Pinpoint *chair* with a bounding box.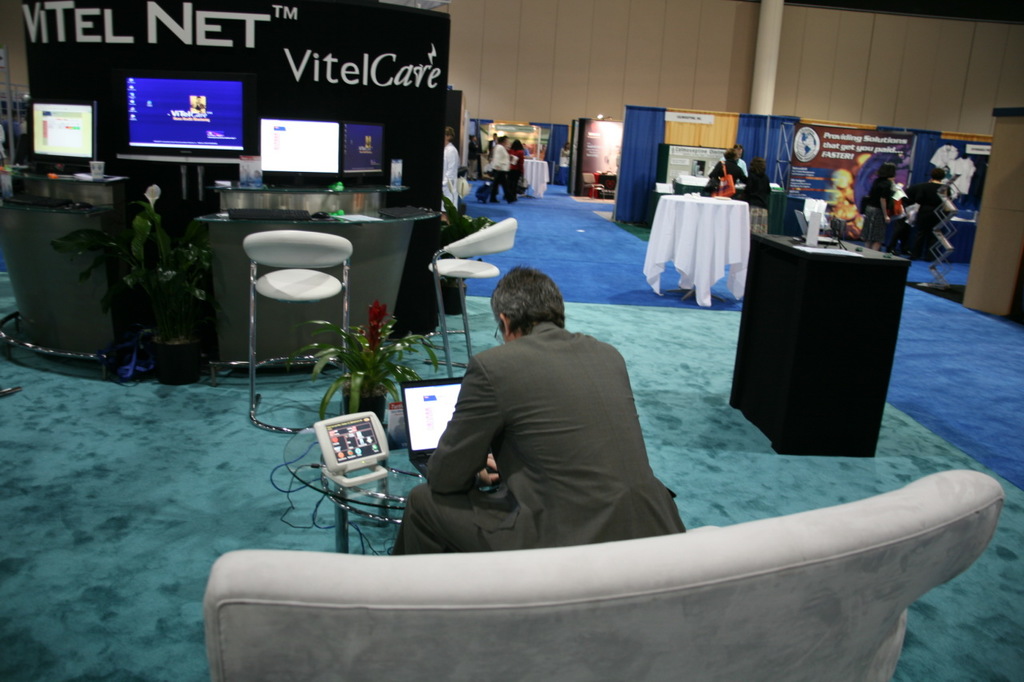
bbox=[423, 215, 520, 373].
